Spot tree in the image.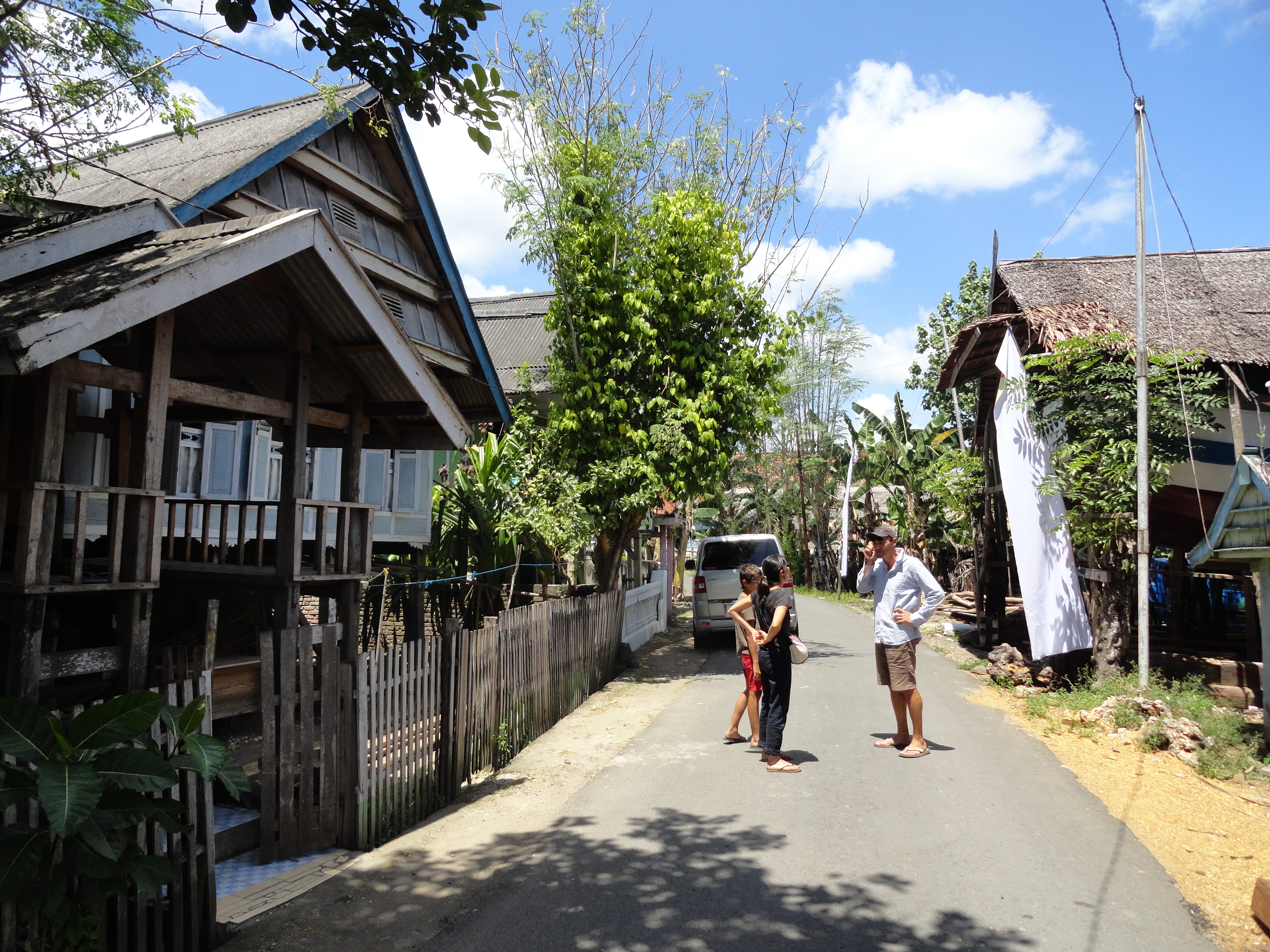
tree found at BBox(211, 83, 238, 128).
